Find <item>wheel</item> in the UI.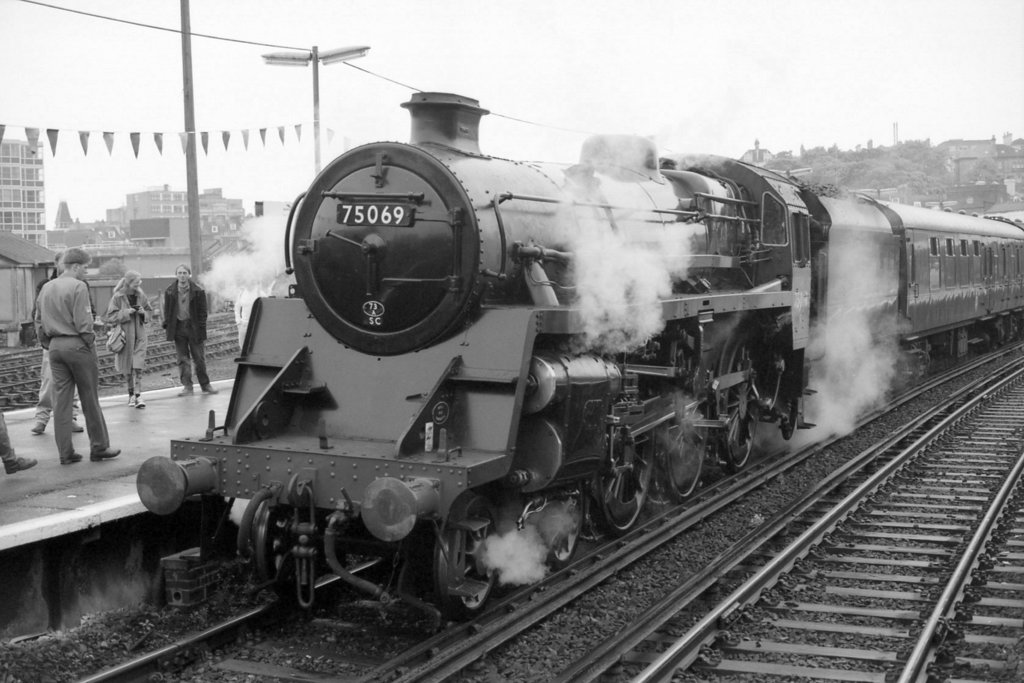
UI element at [left=429, top=501, right=505, bottom=613].
